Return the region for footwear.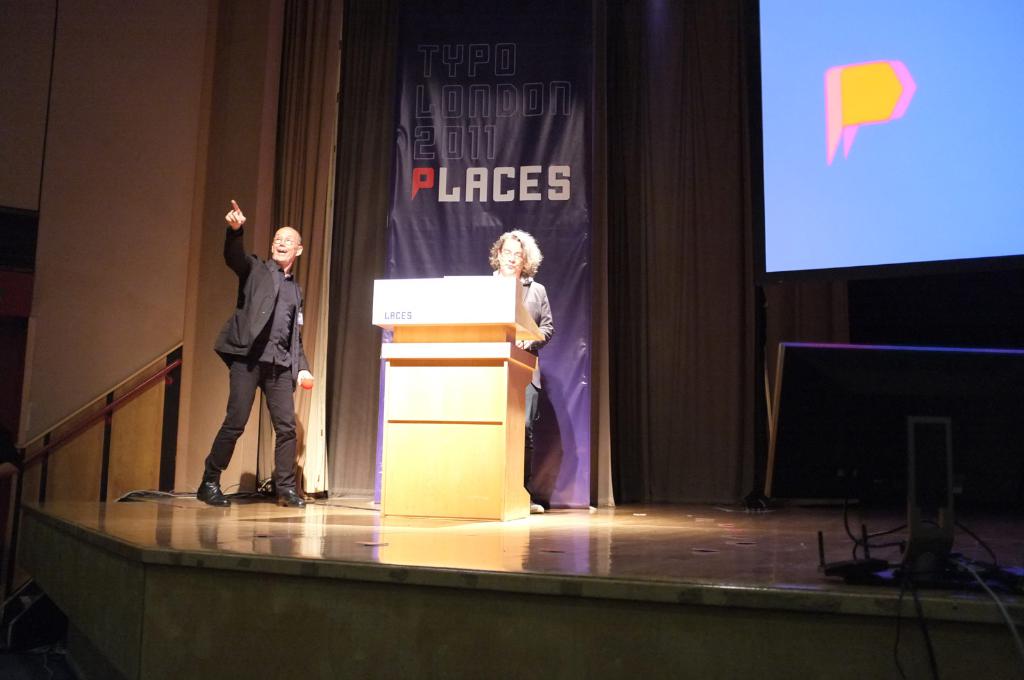
box=[531, 500, 542, 513].
